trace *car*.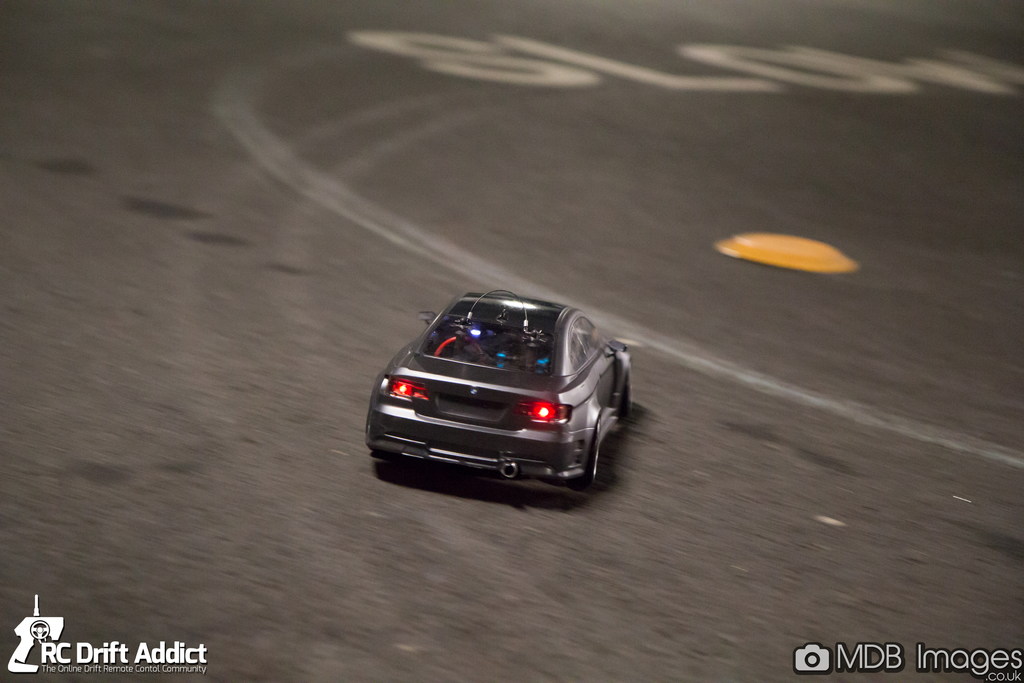
Traced to crop(364, 289, 632, 504).
